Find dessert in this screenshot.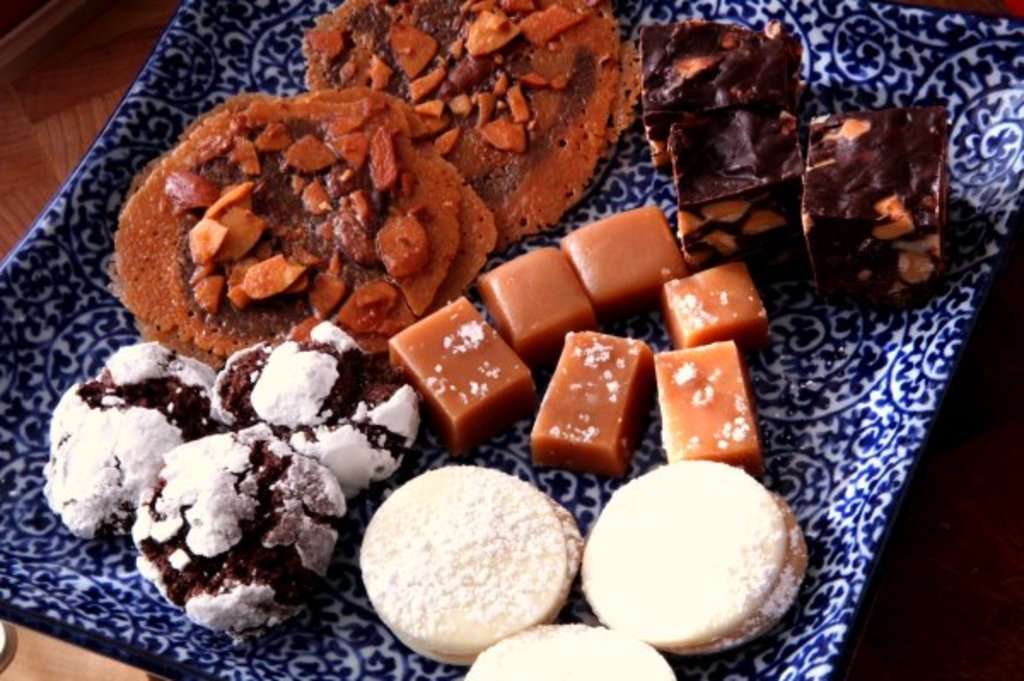
The bounding box for dessert is {"left": 560, "top": 205, "right": 688, "bottom": 321}.
